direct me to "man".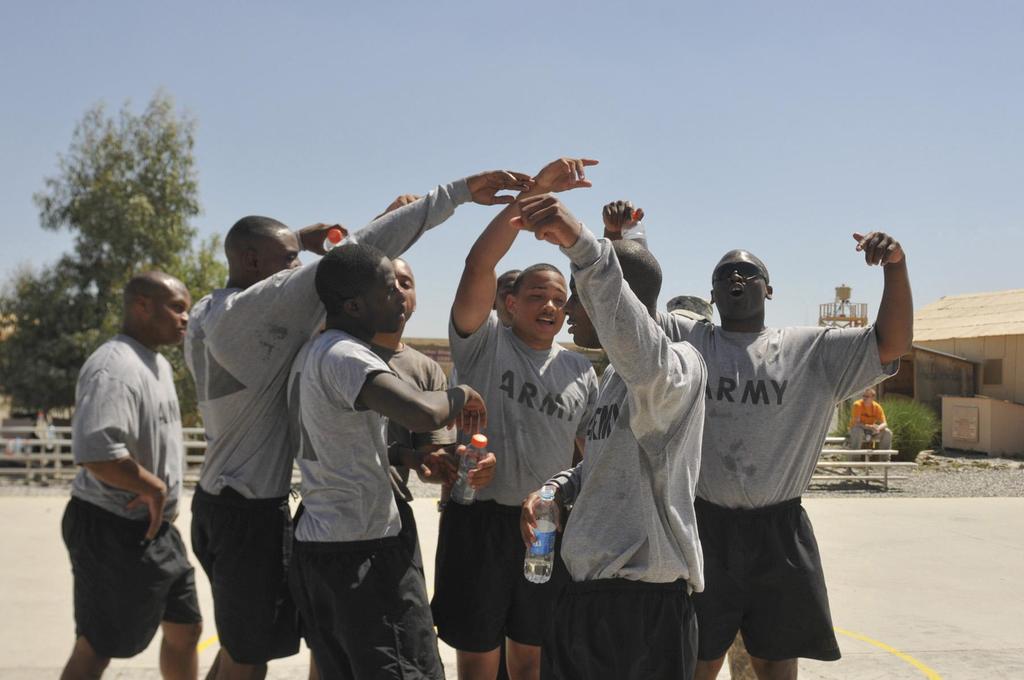
Direction: l=846, t=377, r=892, b=471.
